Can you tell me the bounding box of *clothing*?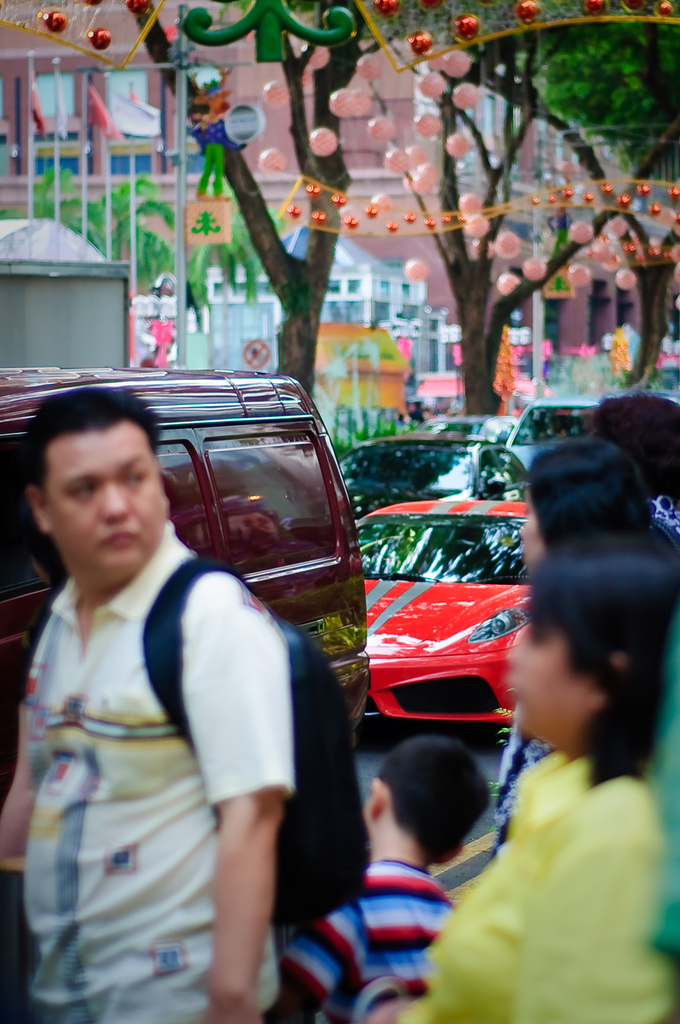
l=13, t=506, r=322, b=997.
